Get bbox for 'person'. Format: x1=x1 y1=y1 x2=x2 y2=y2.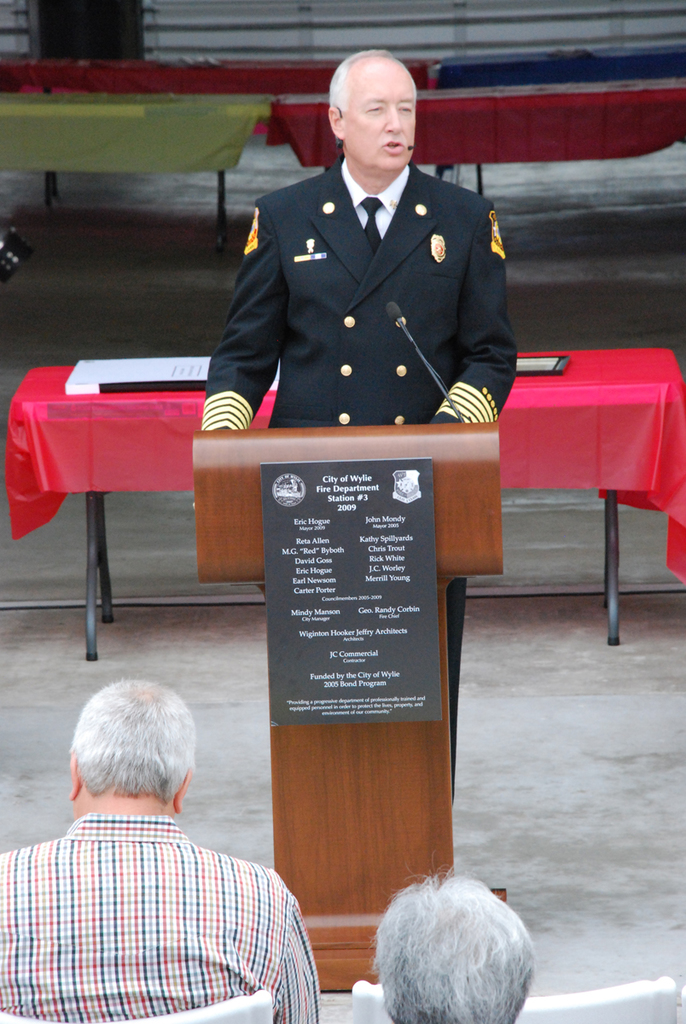
x1=207 y1=114 x2=510 y2=835.
